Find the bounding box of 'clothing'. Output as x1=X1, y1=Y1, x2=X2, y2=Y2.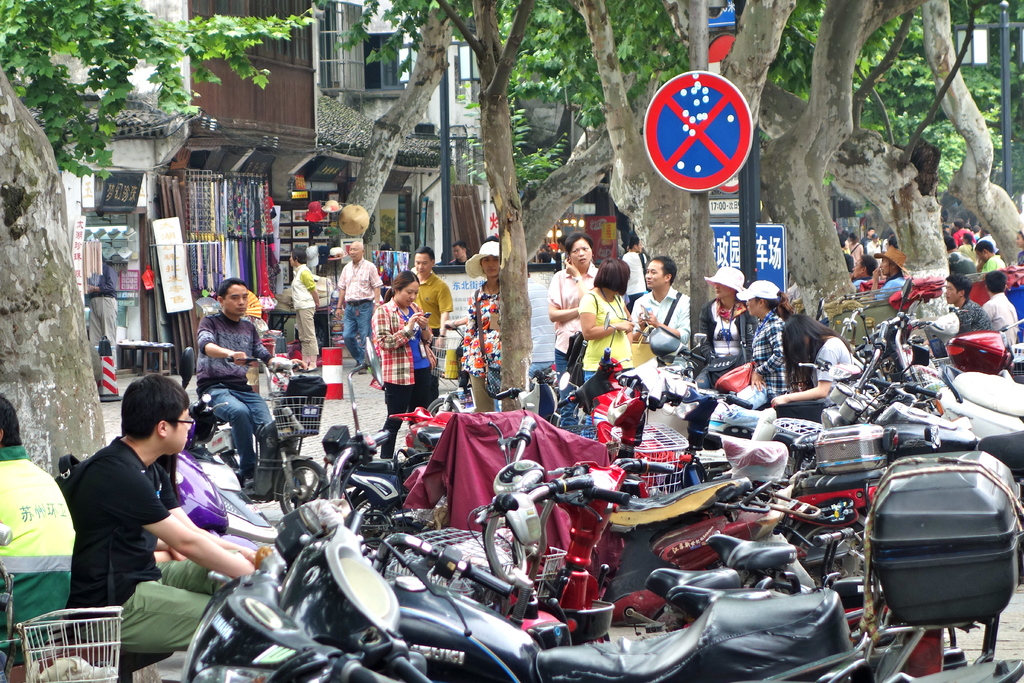
x1=444, y1=254, x2=466, y2=273.
